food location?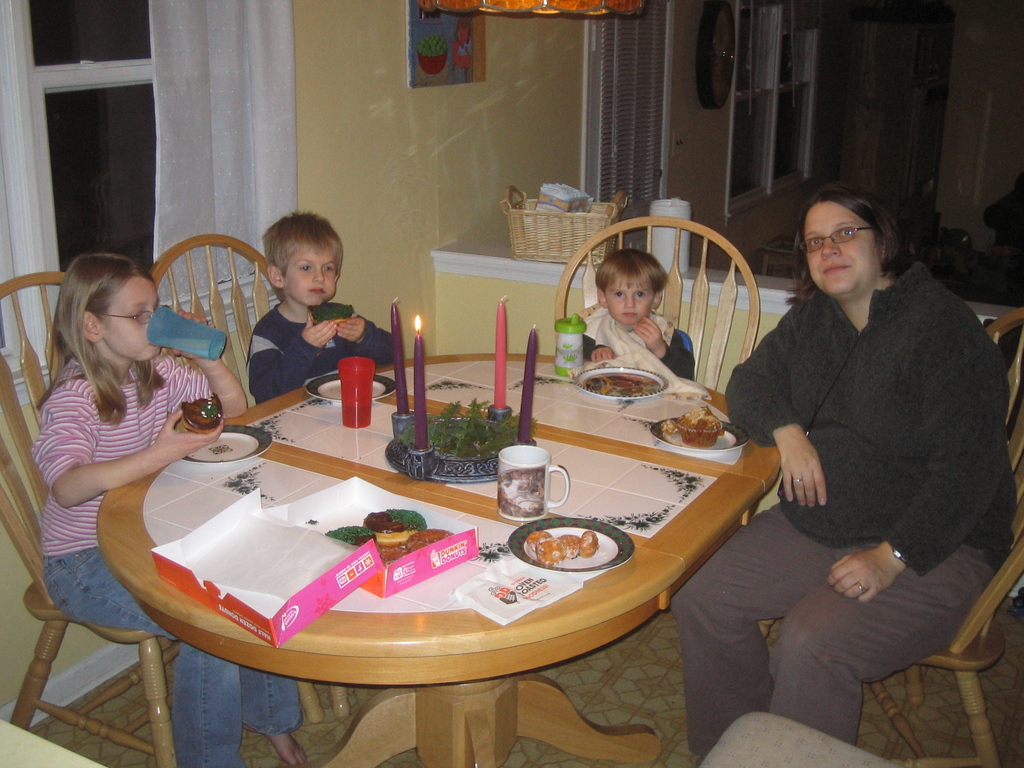
[left=326, top=507, right=455, bottom=566]
